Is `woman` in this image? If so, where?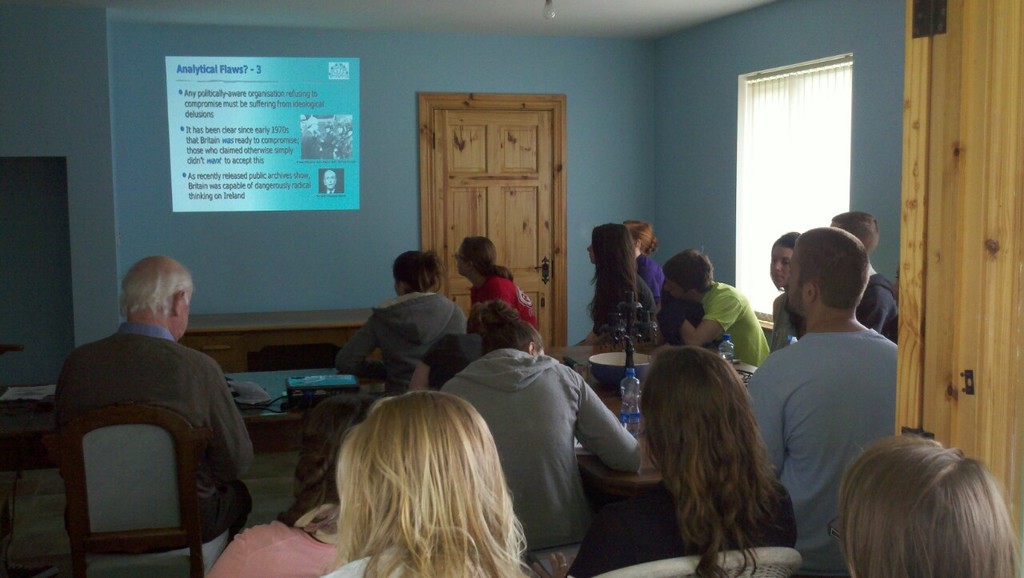
Yes, at [202,385,390,577].
